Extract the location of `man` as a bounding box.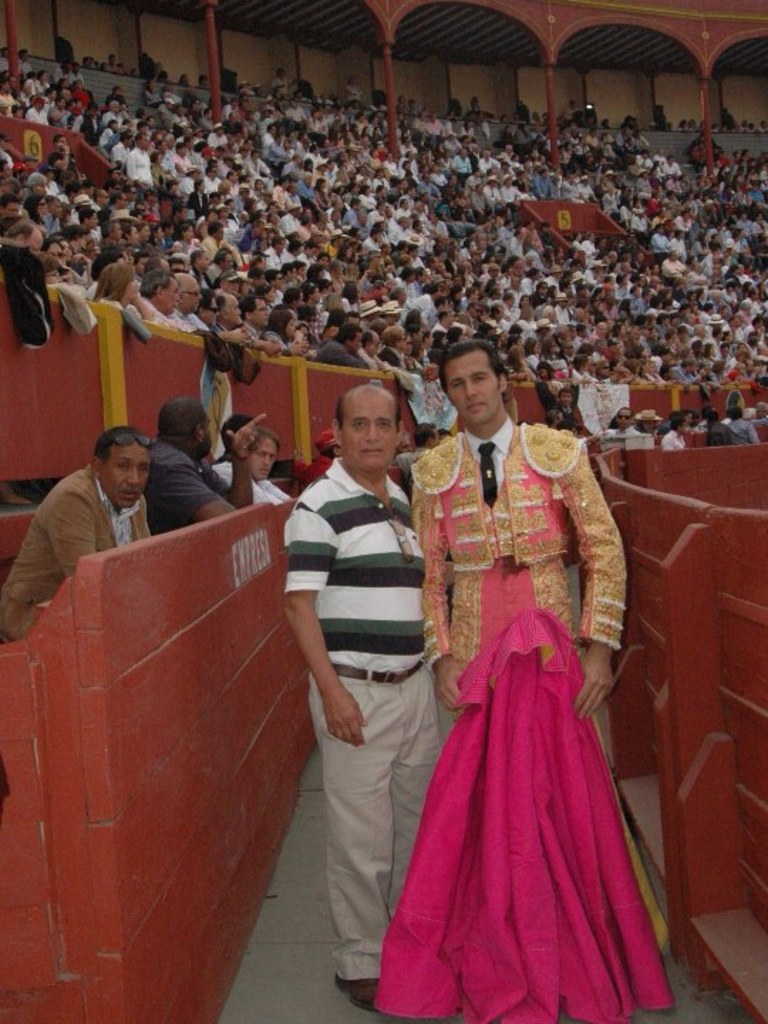
[657, 414, 691, 454].
